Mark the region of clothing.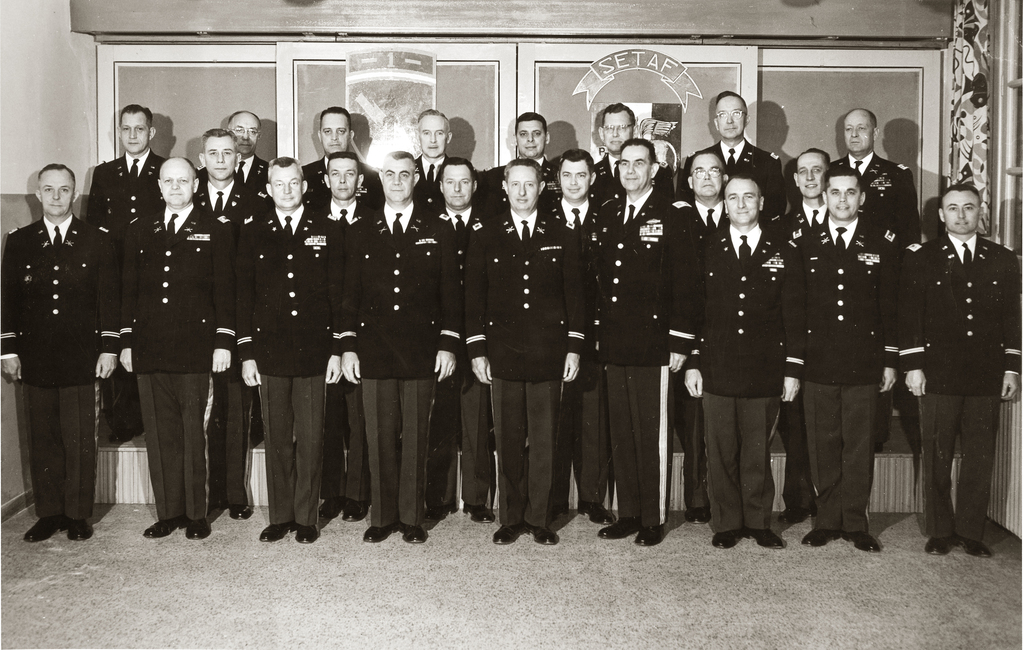
Region: bbox=[829, 148, 915, 234].
